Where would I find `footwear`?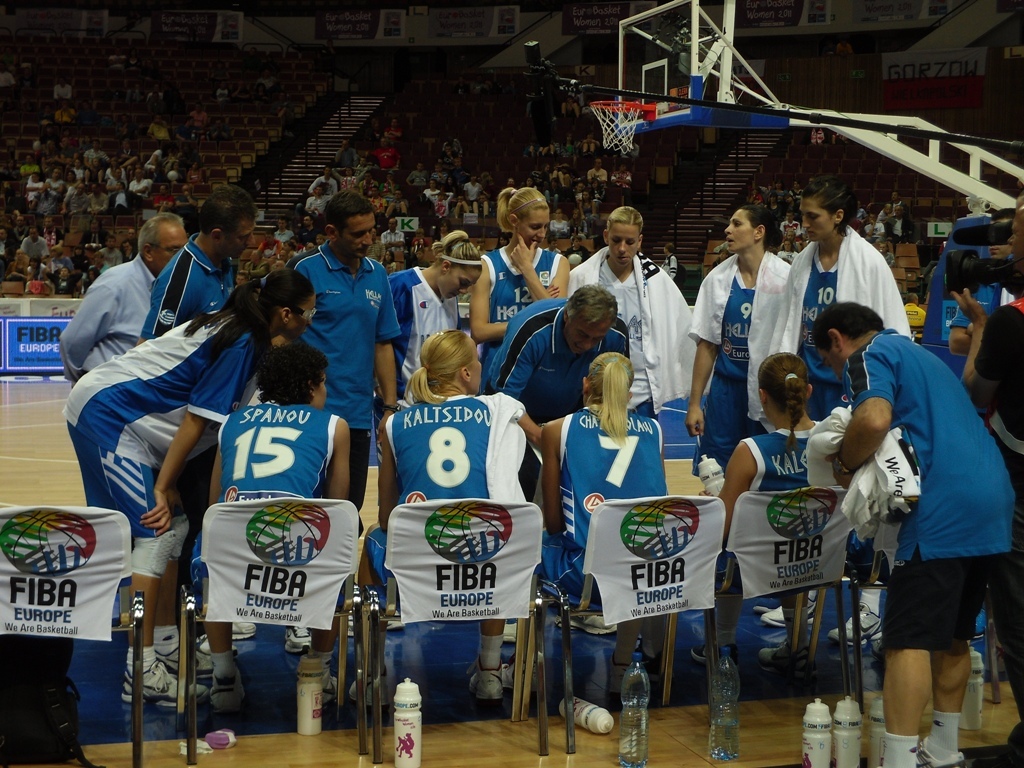
At x1=209 y1=671 x2=242 y2=713.
